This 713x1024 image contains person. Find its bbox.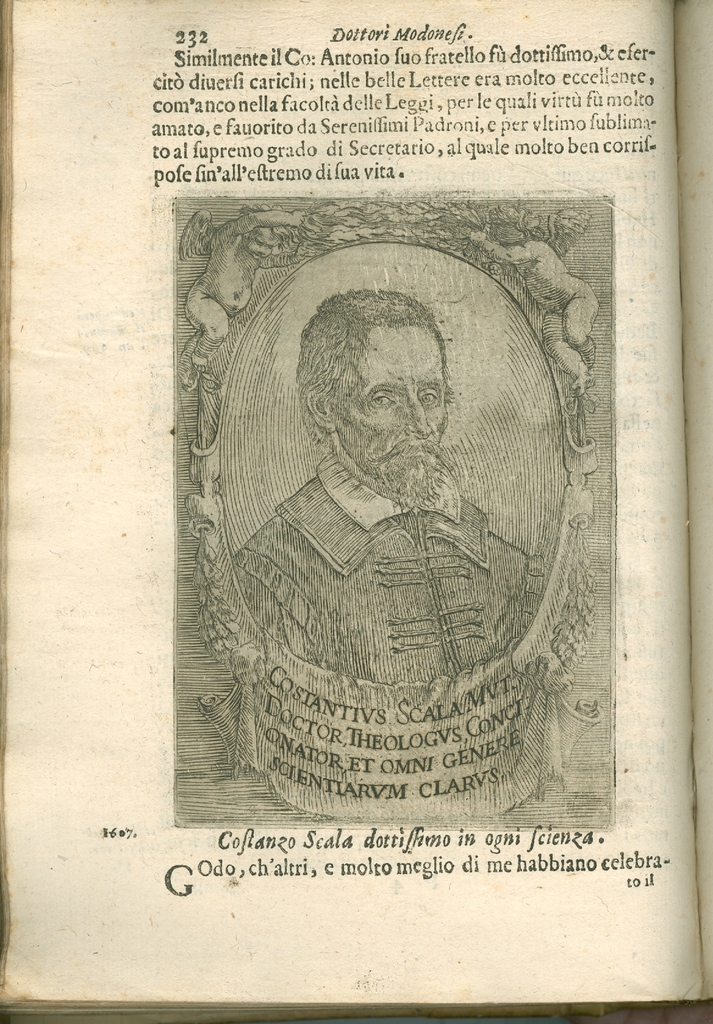
x1=225 y1=292 x2=566 y2=684.
